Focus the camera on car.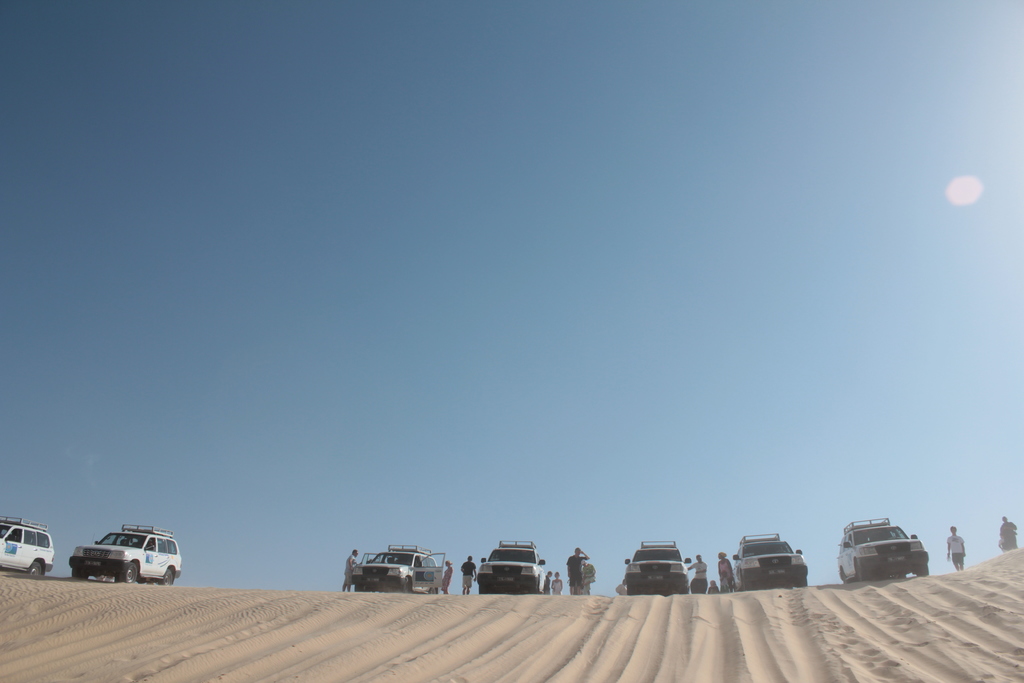
Focus region: <box>840,528,940,591</box>.
